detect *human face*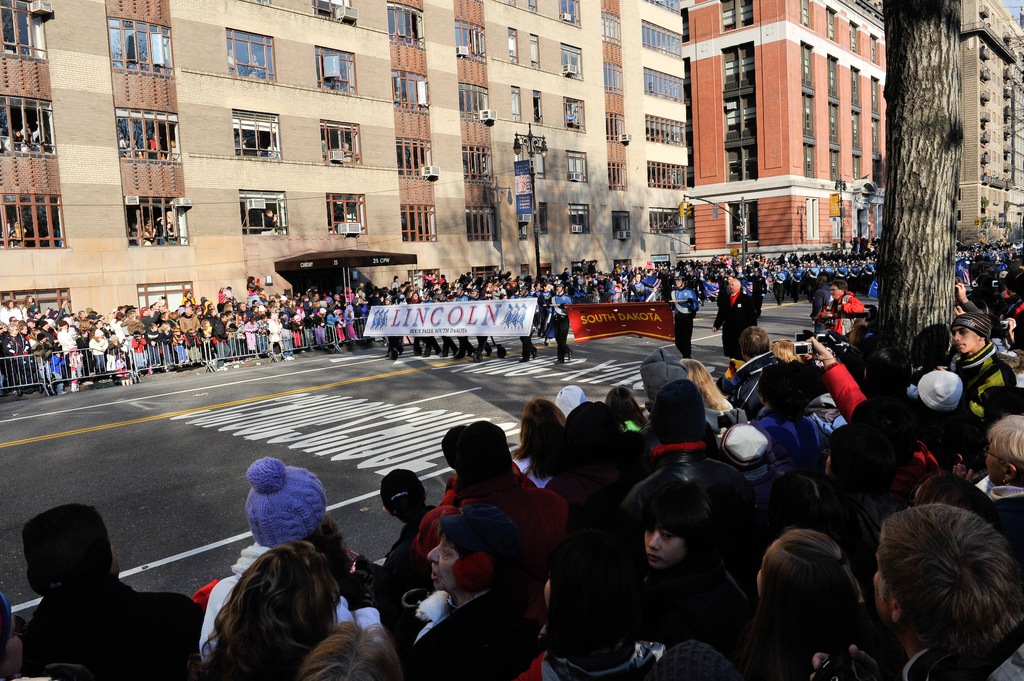
641/523/688/570
